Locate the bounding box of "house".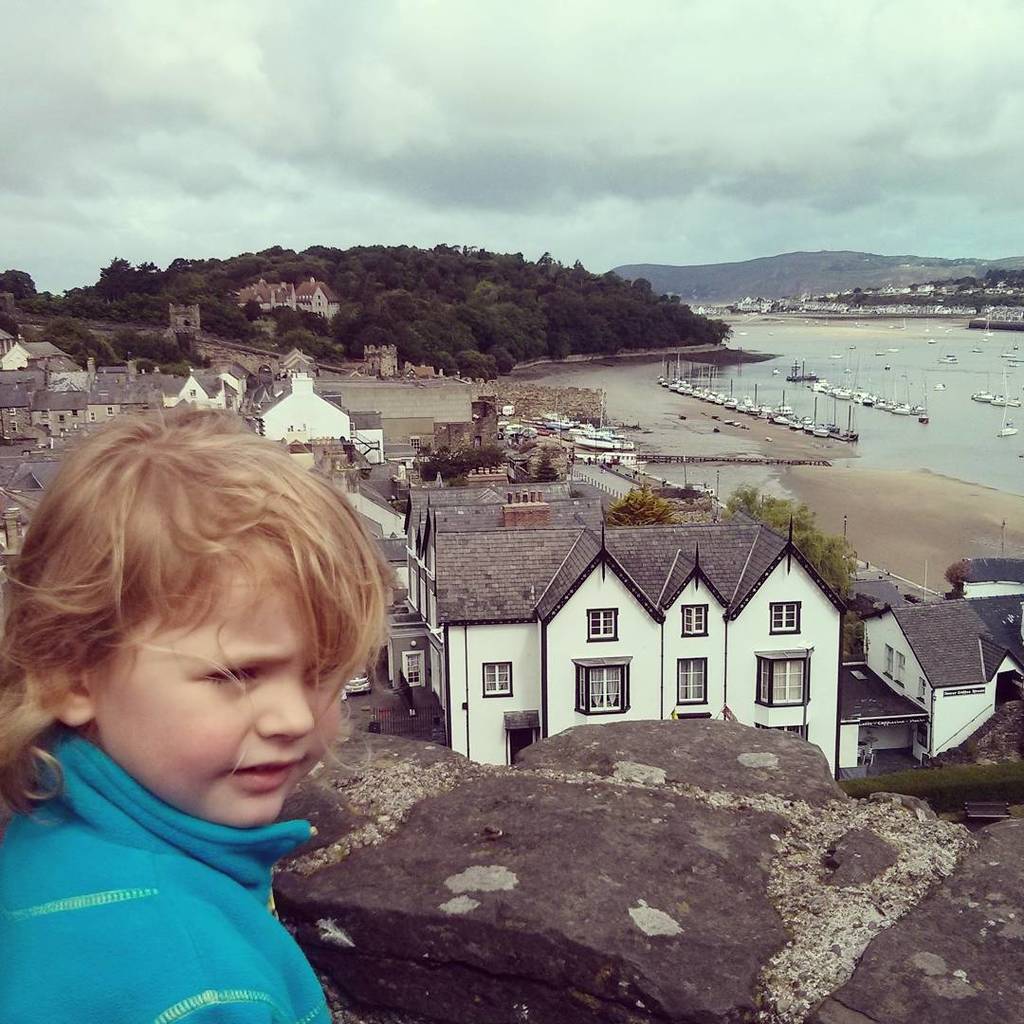
Bounding box: box(245, 277, 271, 296).
